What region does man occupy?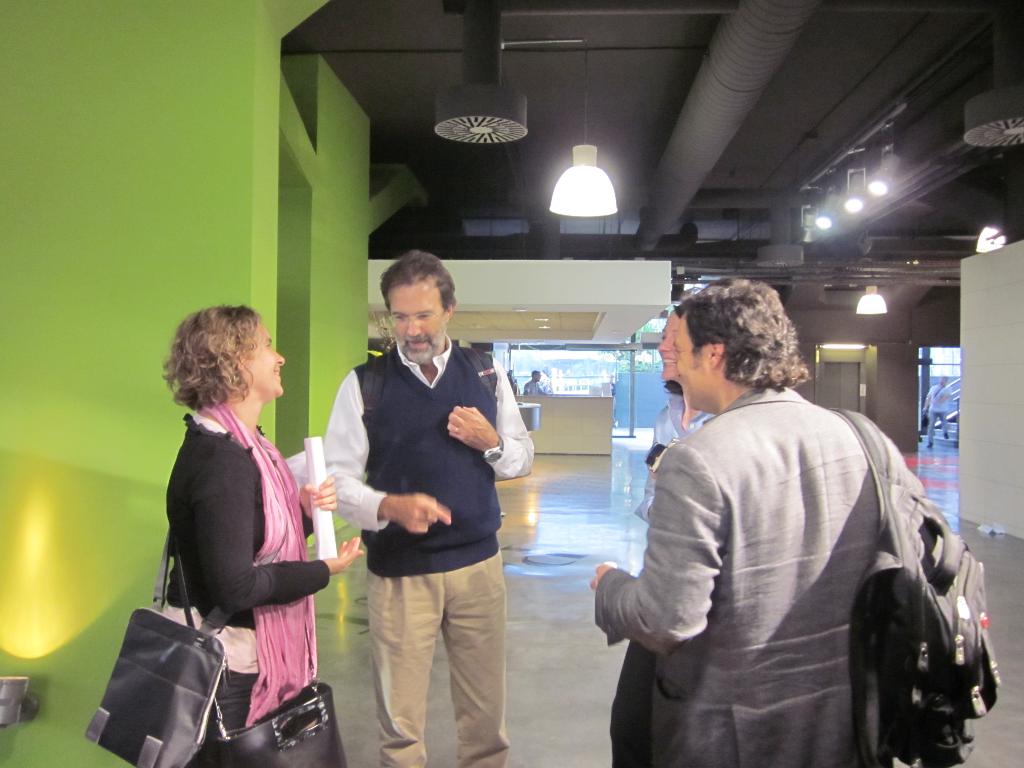
(522, 365, 543, 393).
